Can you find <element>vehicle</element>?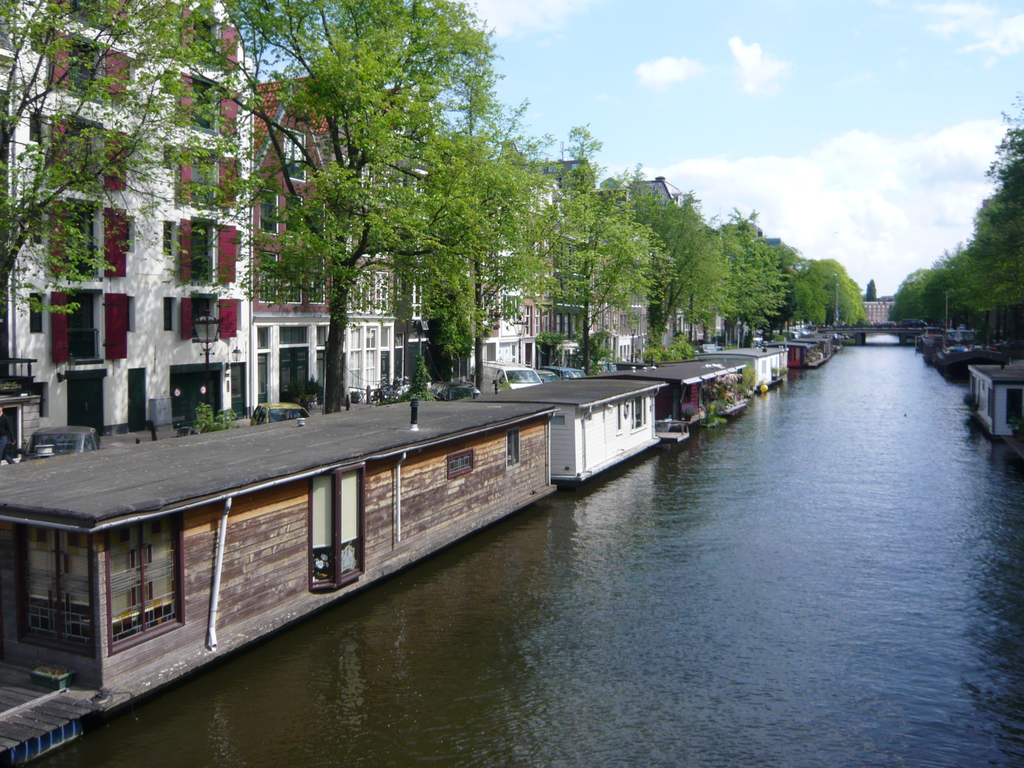
Yes, bounding box: x1=426 y1=380 x2=476 y2=401.
